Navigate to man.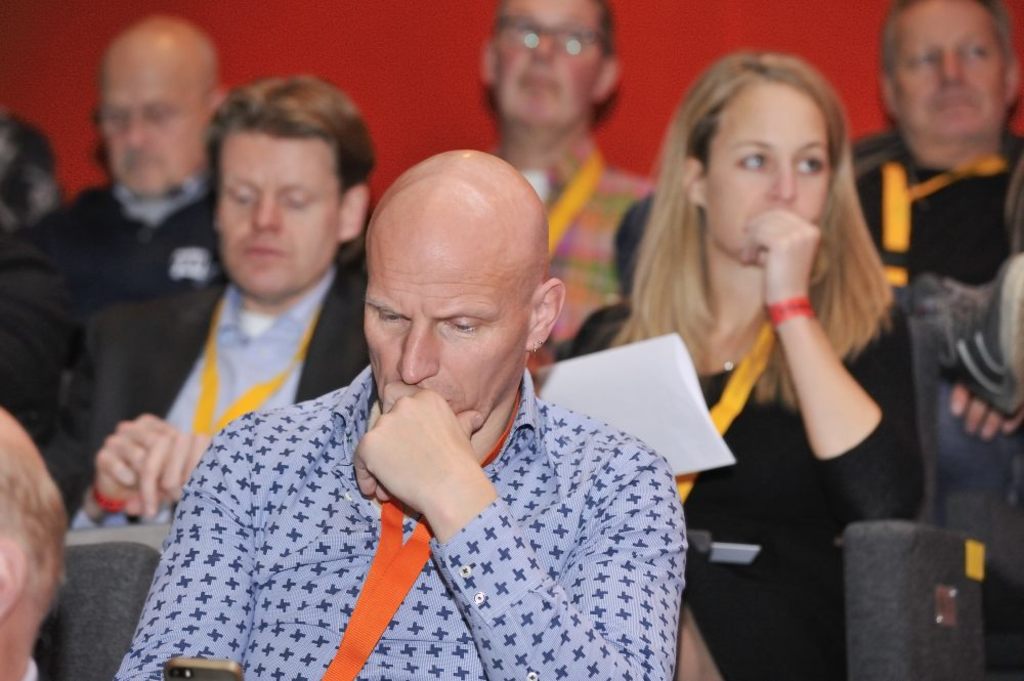
Navigation target: 4/15/224/340.
